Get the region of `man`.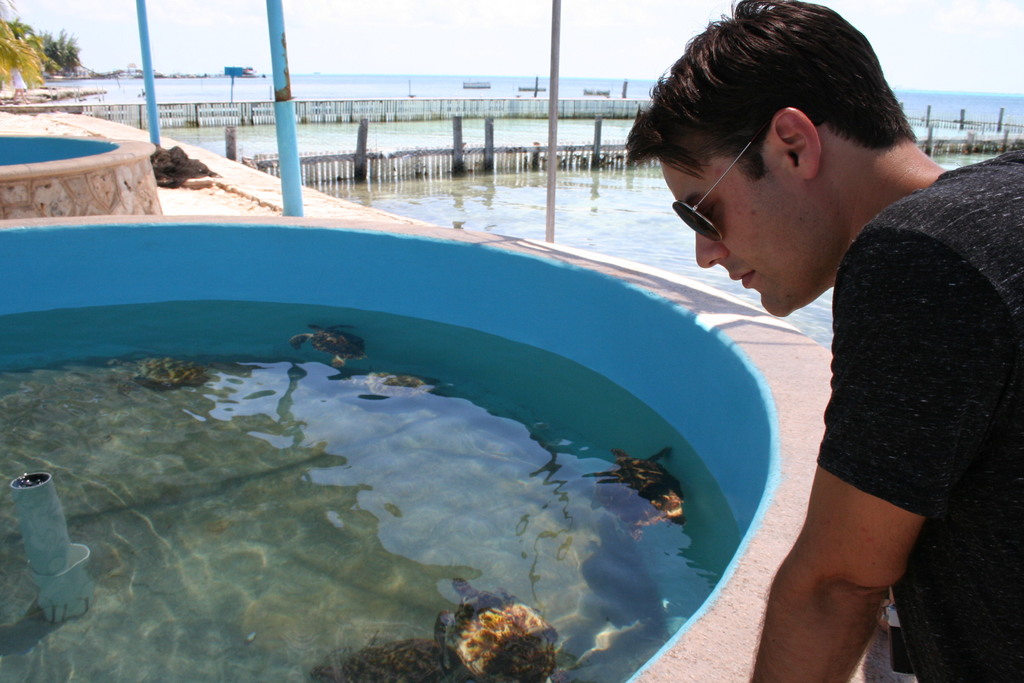
rect(641, 47, 1017, 647).
